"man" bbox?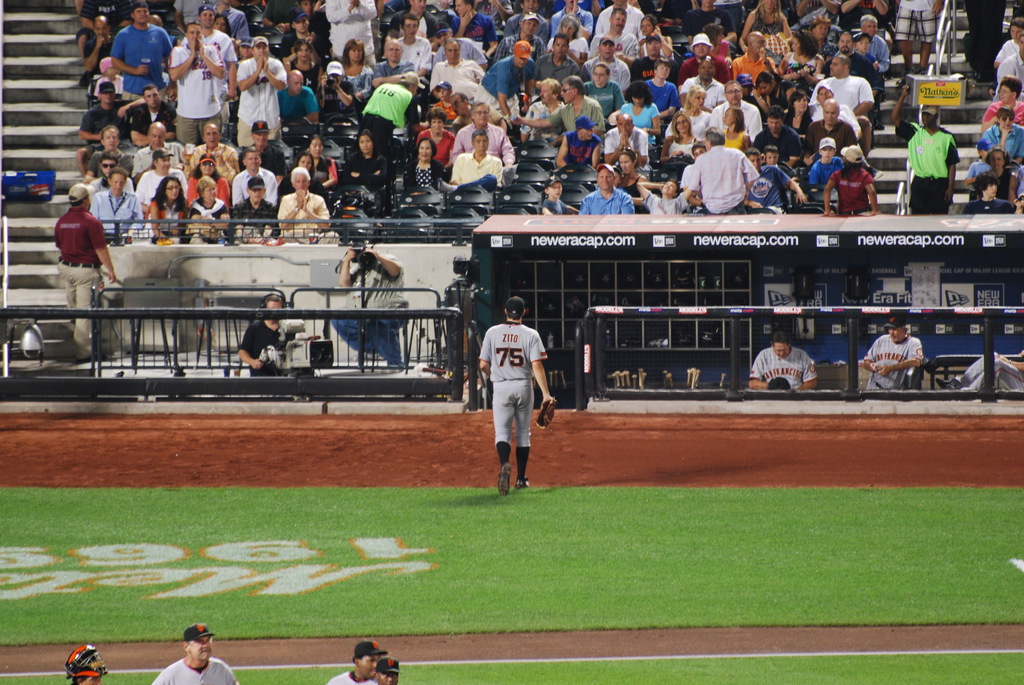
box(276, 165, 339, 242)
